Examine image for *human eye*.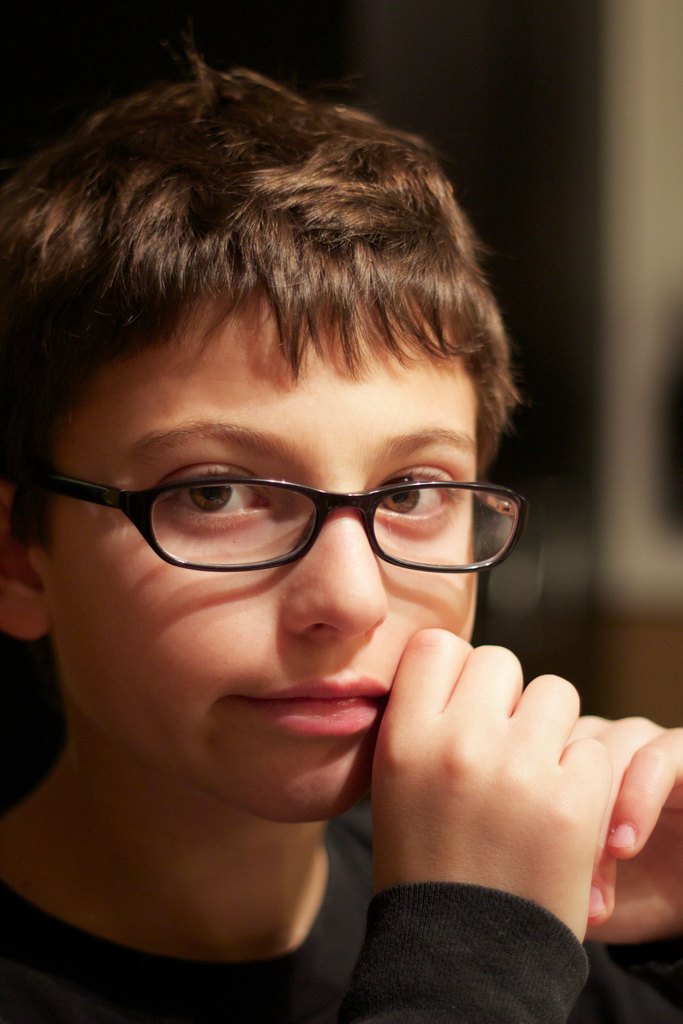
Examination result: crop(151, 460, 286, 536).
